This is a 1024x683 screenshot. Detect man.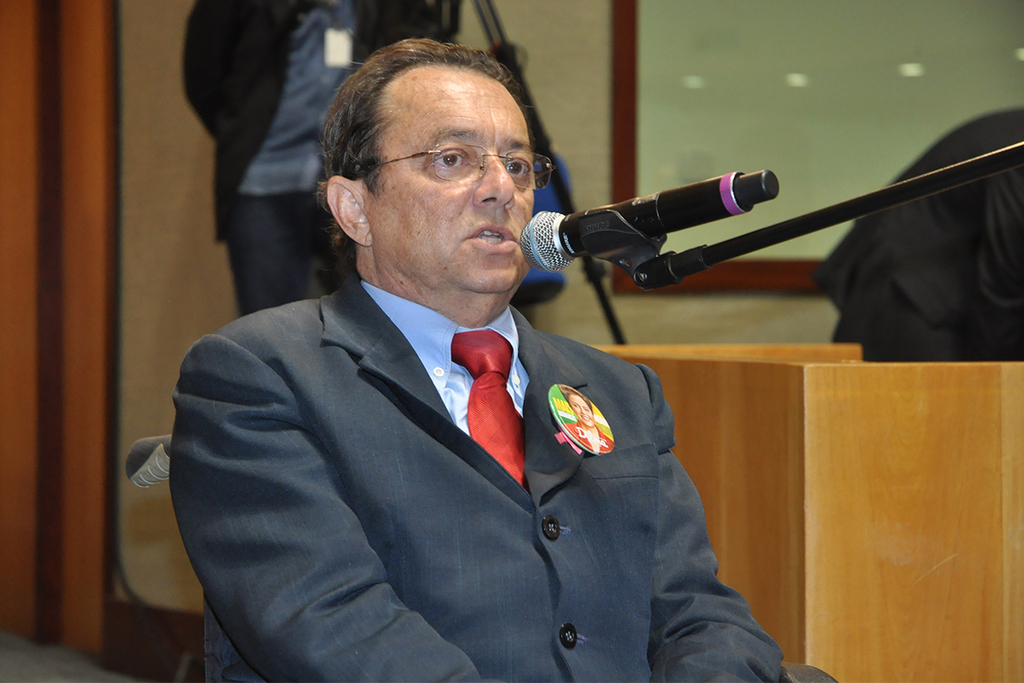
select_region(178, 0, 431, 319).
